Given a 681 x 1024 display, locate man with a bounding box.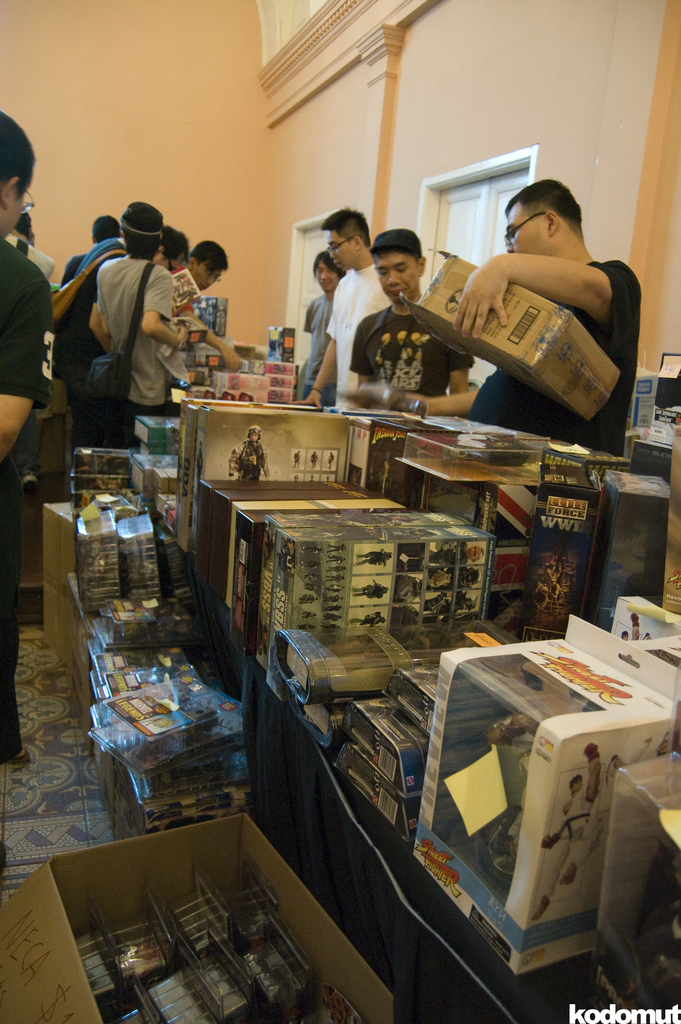
Located: l=88, t=198, r=200, b=422.
